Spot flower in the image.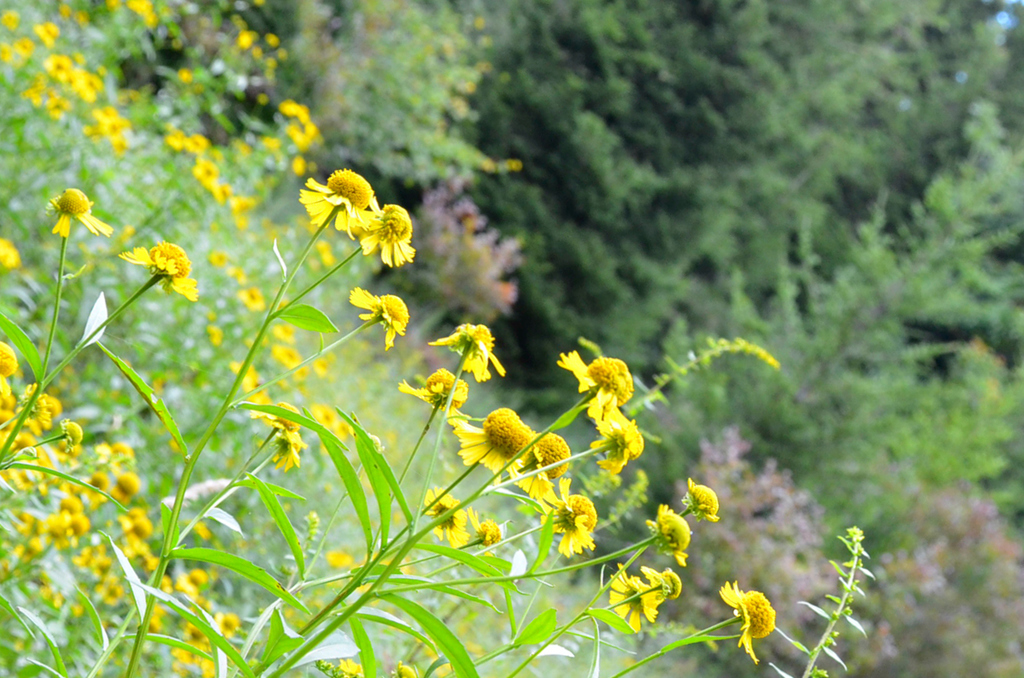
flower found at (587,409,641,477).
